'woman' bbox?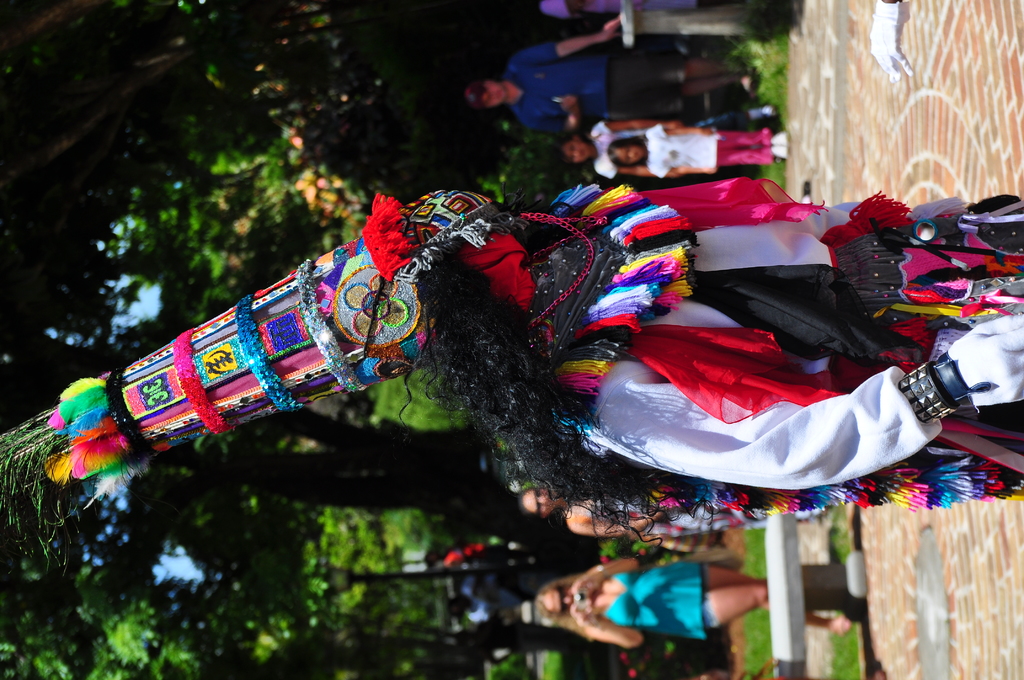
BBox(513, 484, 824, 539)
